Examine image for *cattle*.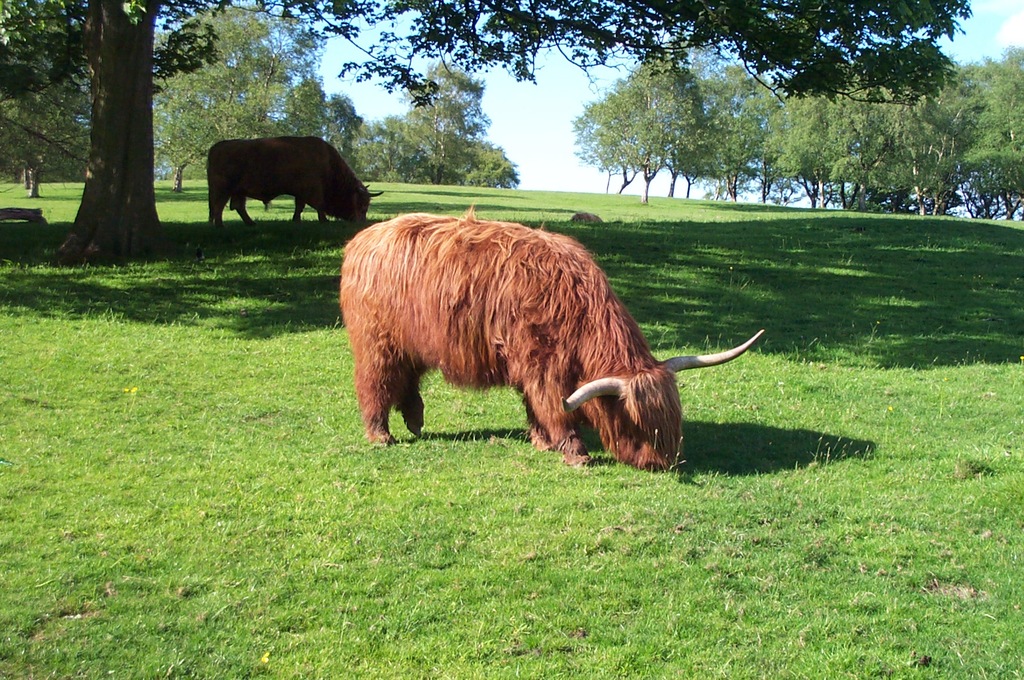
Examination result: l=203, t=135, r=379, b=219.
